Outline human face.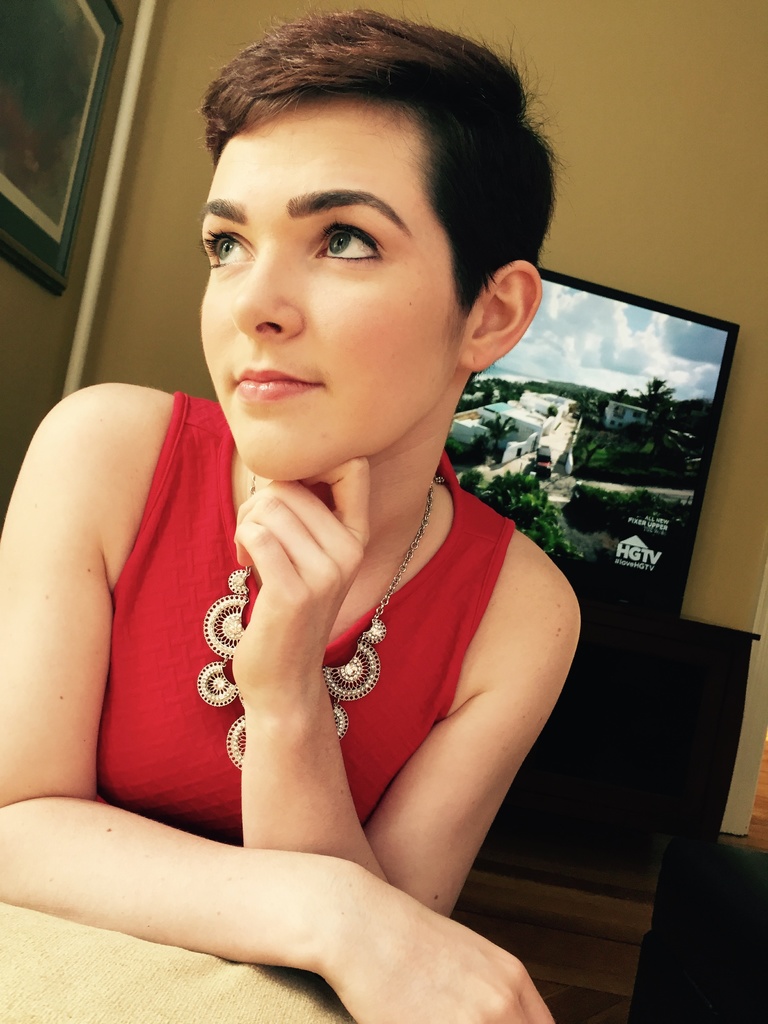
Outline: <bbox>202, 109, 461, 481</bbox>.
